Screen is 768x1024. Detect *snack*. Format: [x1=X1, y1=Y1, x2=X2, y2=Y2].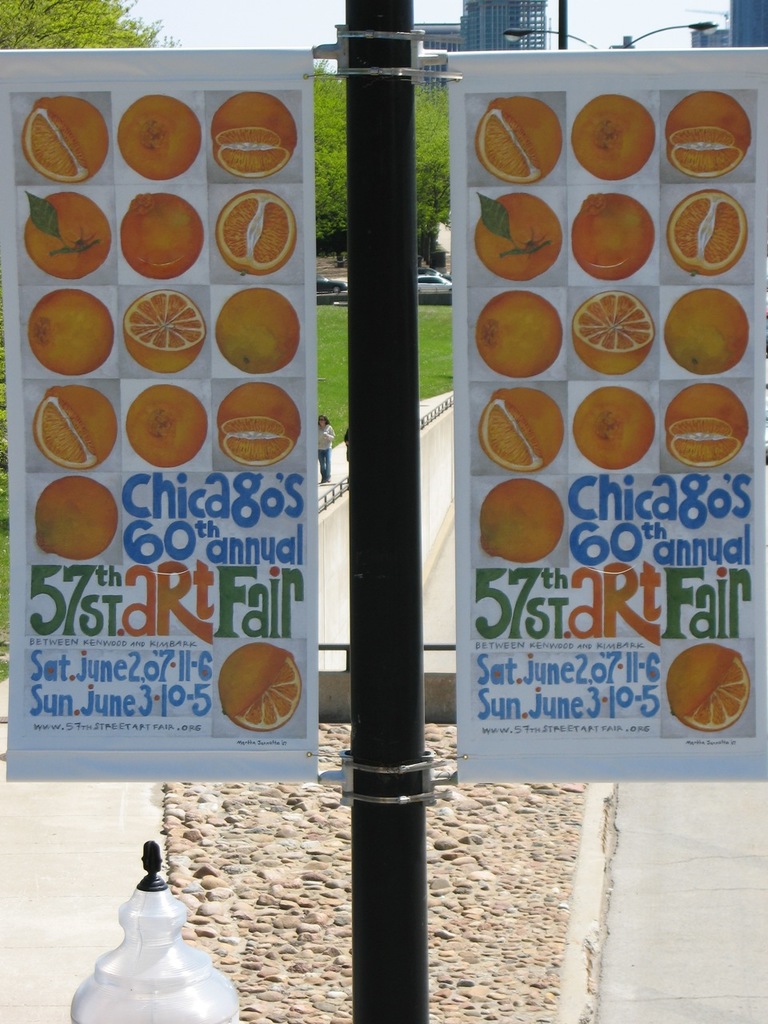
[x1=37, y1=95, x2=367, y2=734].
